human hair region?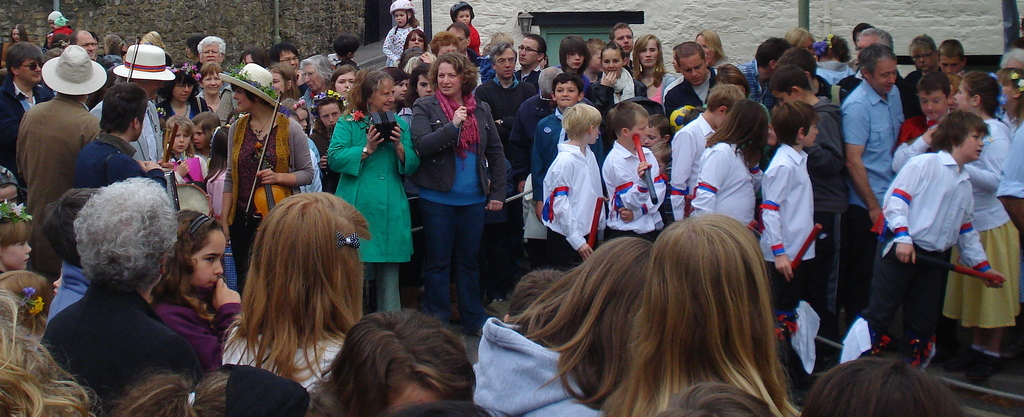
<region>601, 213, 800, 416</region>
